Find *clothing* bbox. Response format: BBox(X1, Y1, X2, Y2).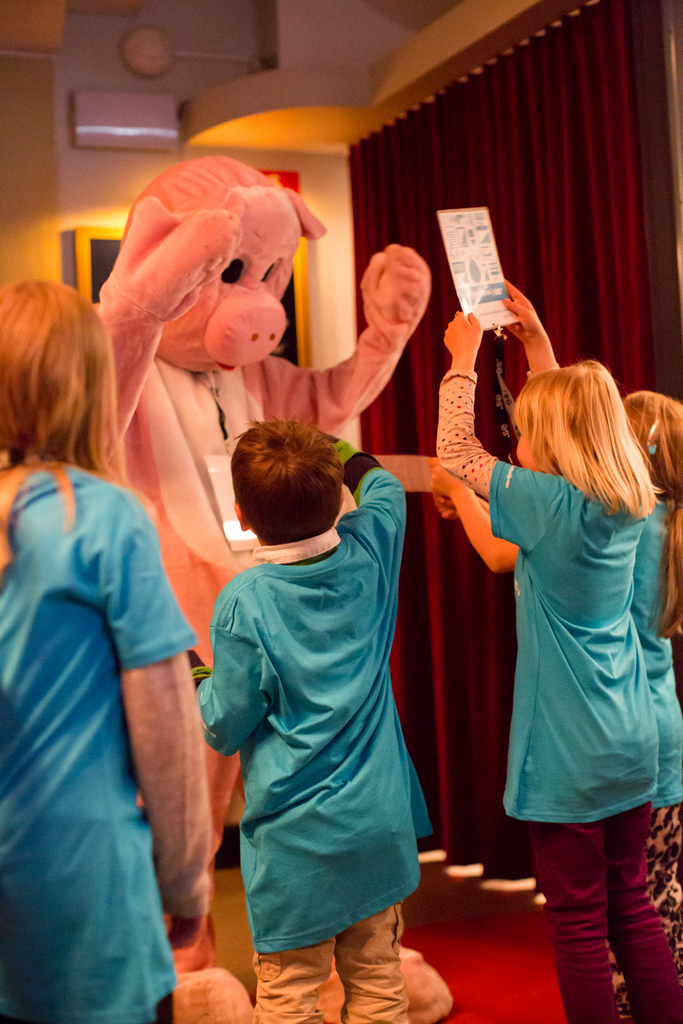
BBox(434, 364, 680, 1019).
